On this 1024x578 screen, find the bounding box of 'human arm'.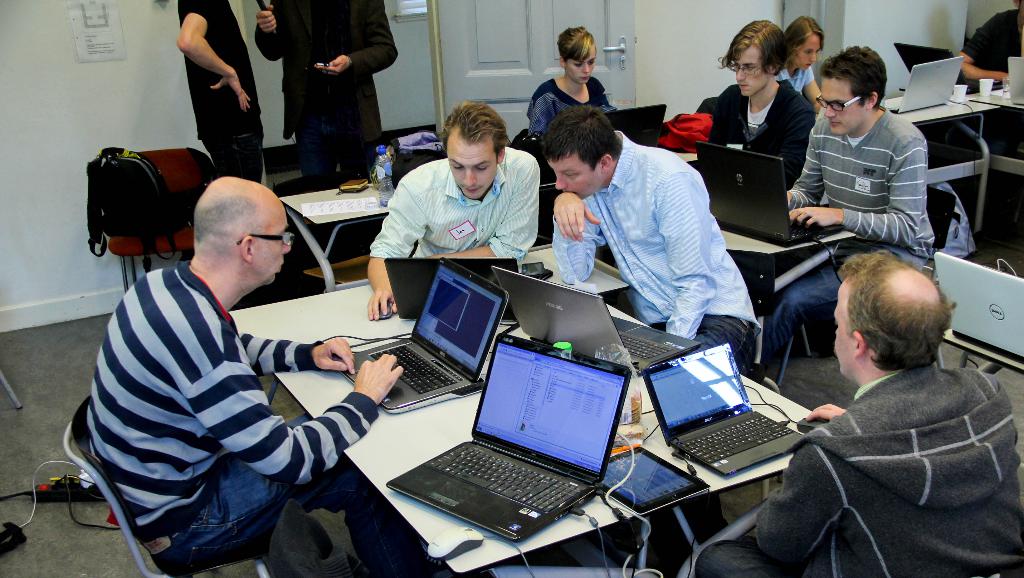
Bounding box: x1=663 y1=177 x2=716 y2=338.
